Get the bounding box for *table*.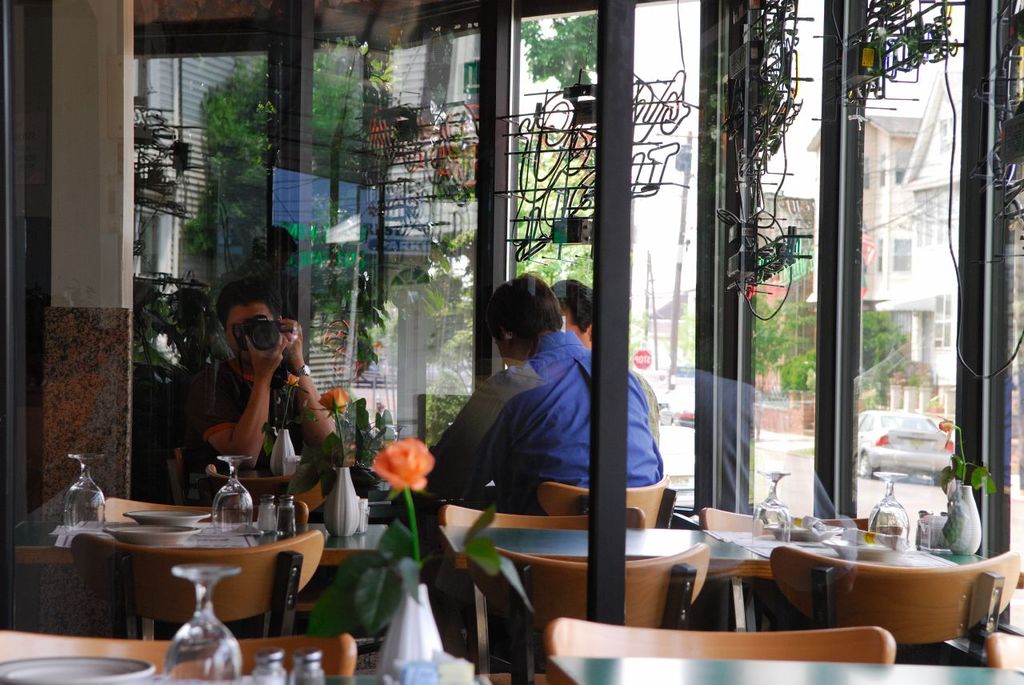
{"left": 442, "top": 512, "right": 968, "bottom": 636}.
